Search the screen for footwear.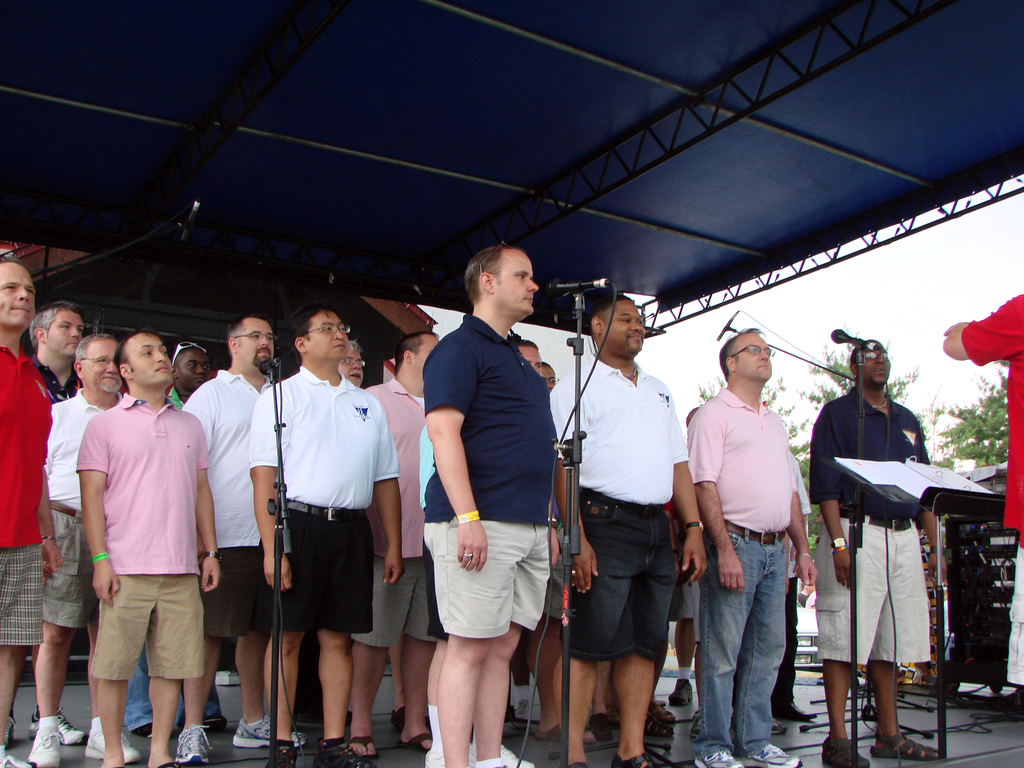
Found at (86, 713, 137, 765).
